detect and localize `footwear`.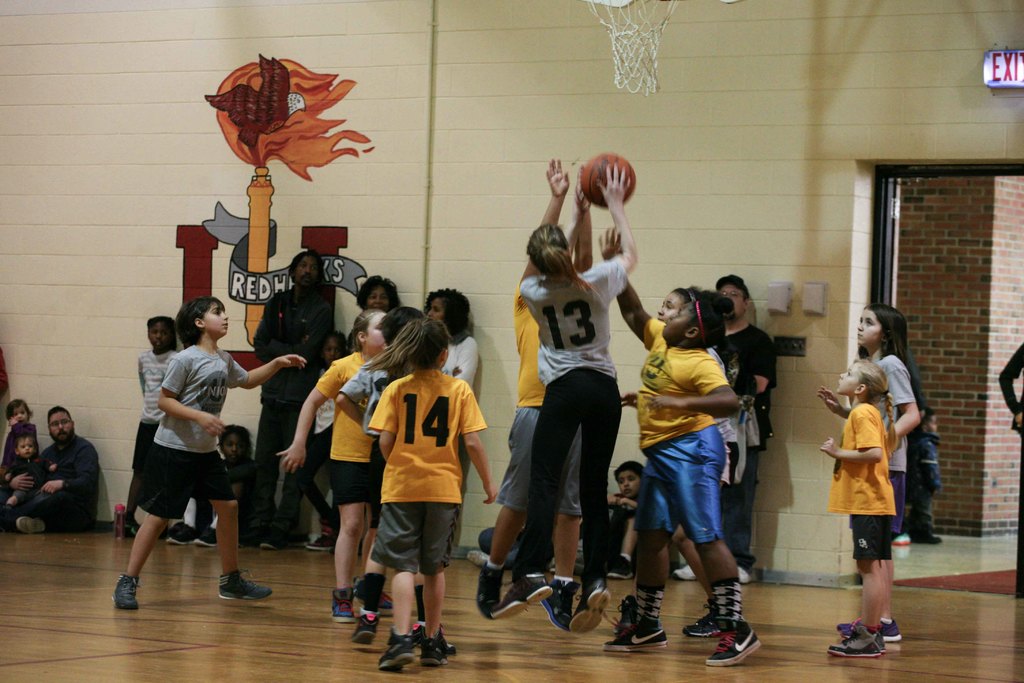
Localized at 374 627 461 672.
